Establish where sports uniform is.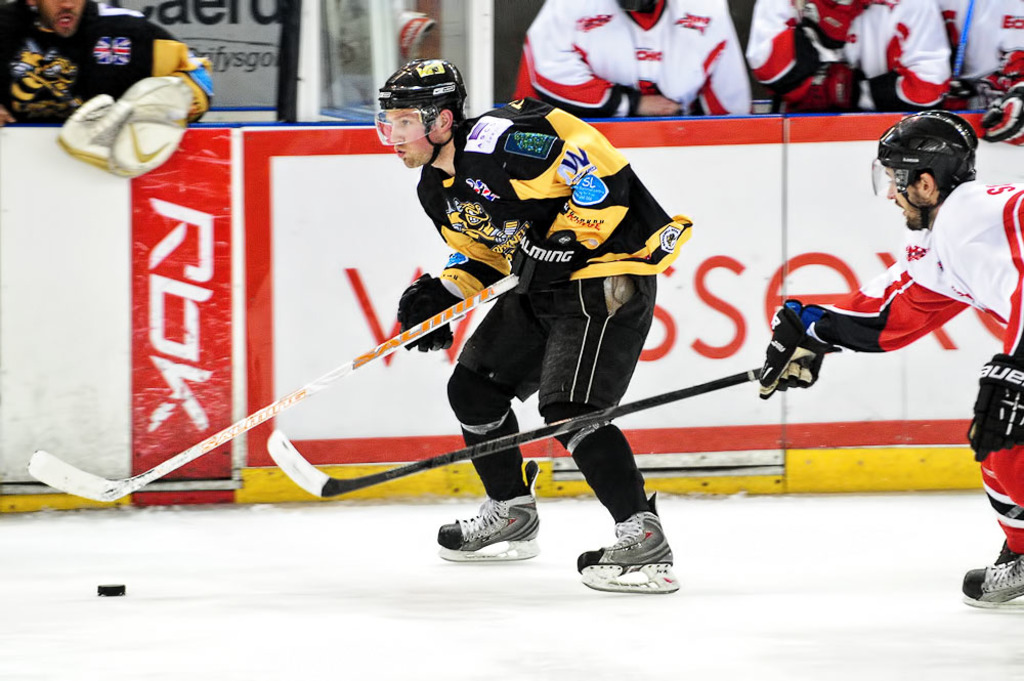
Established at {"left": 765, "top": 179, "right": 1023, "bottom": 559}.
